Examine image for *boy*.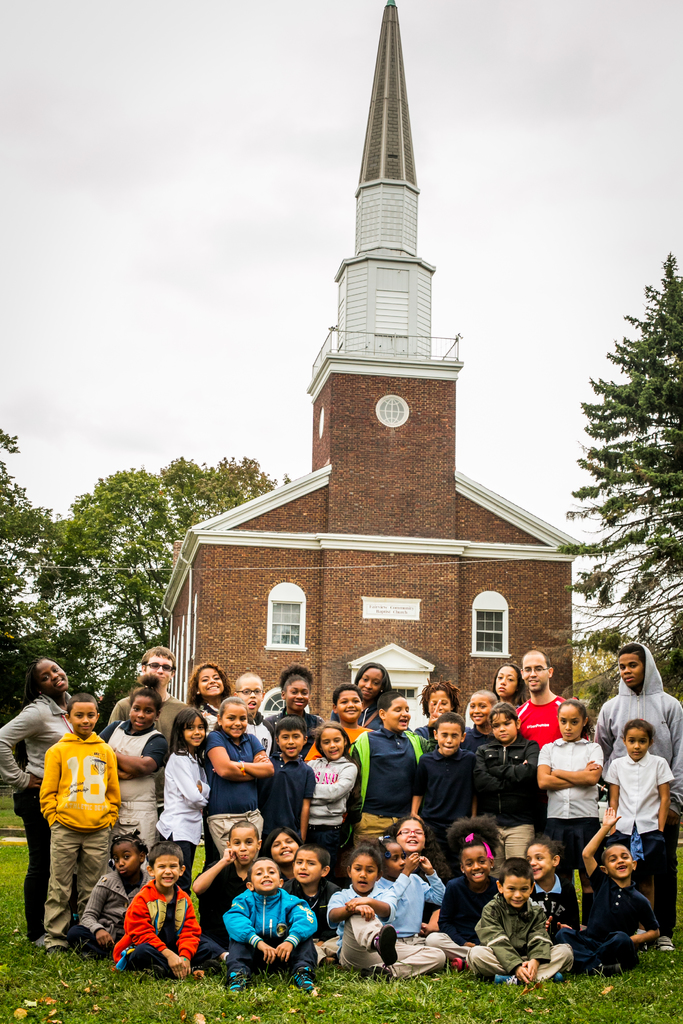
Examination result: region(193, 825, 270, 976).
